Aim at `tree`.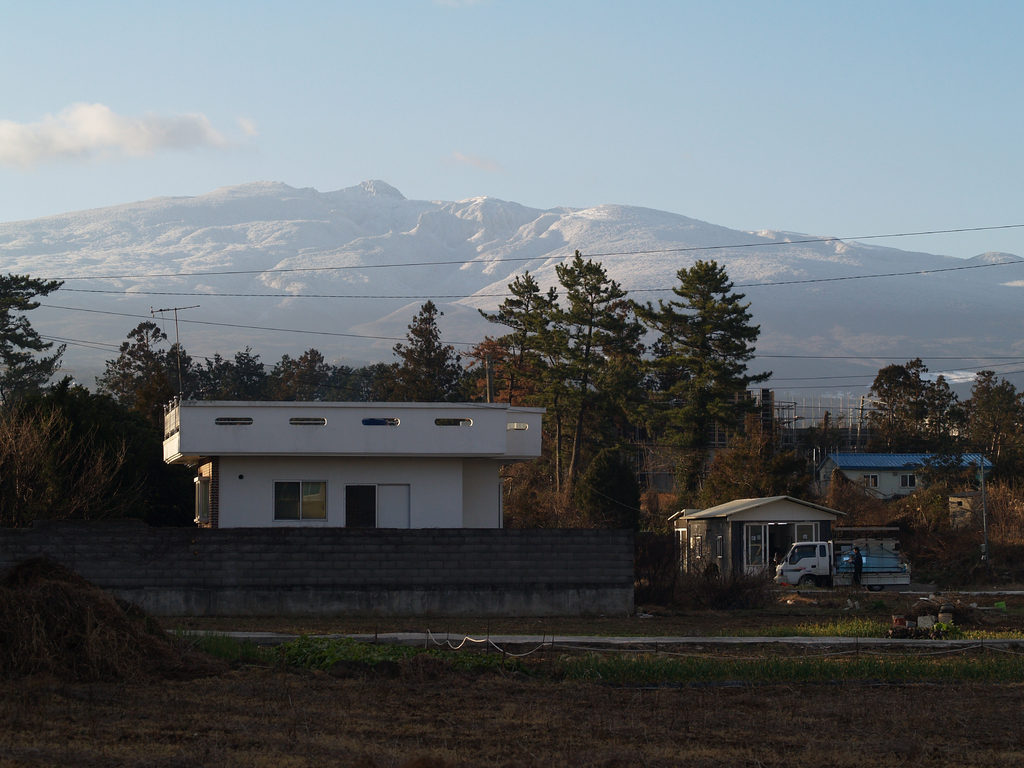
Aimed at crop(534, 243, 650, 510).
